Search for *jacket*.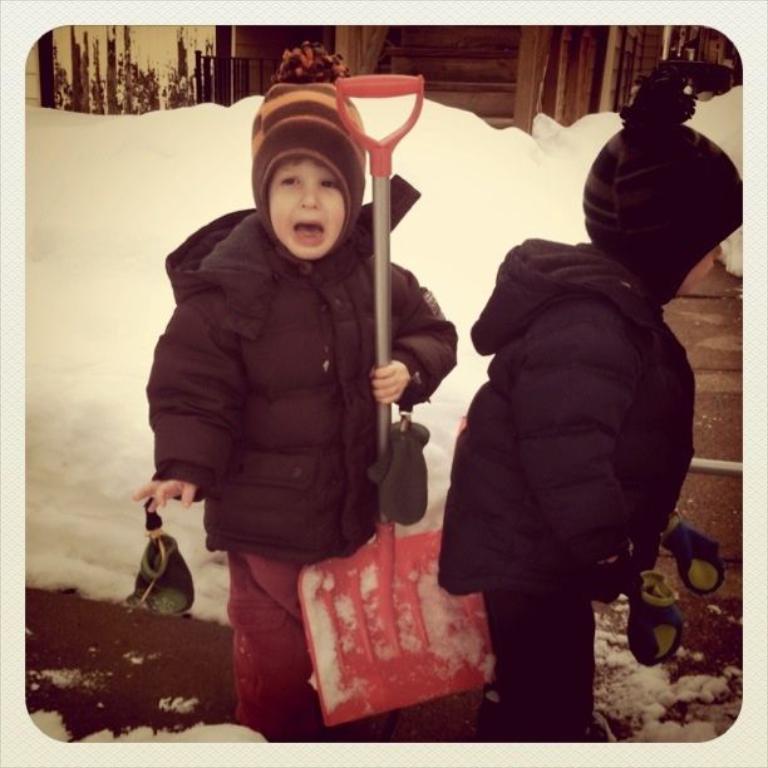
Found at bbox(139, 202, 471, 533).
